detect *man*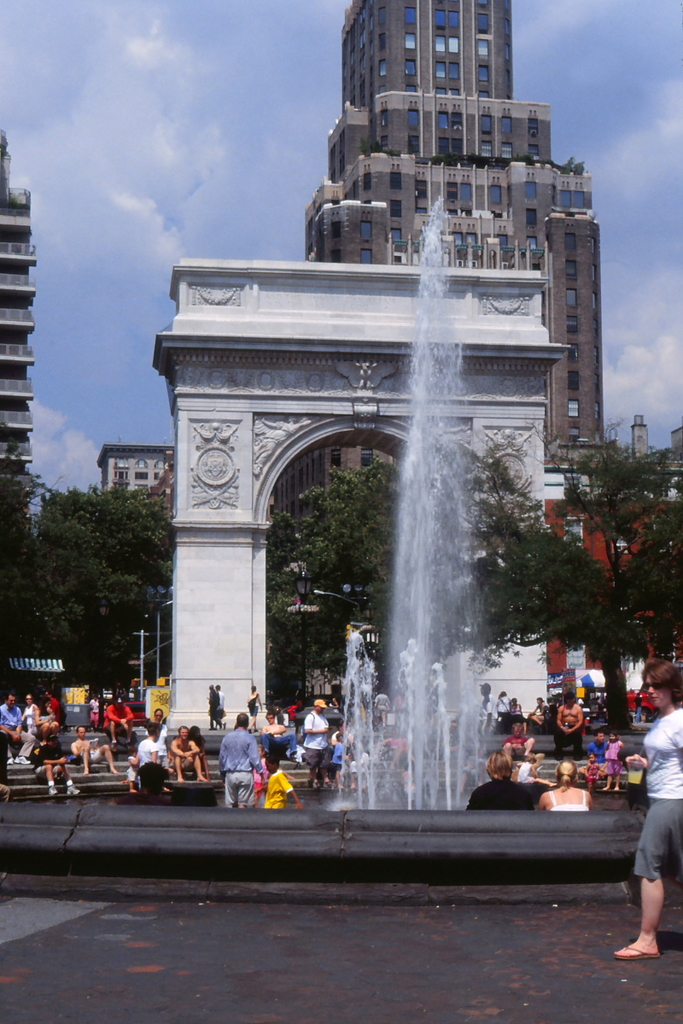
left=557, top=692, right=585, bottom=760
